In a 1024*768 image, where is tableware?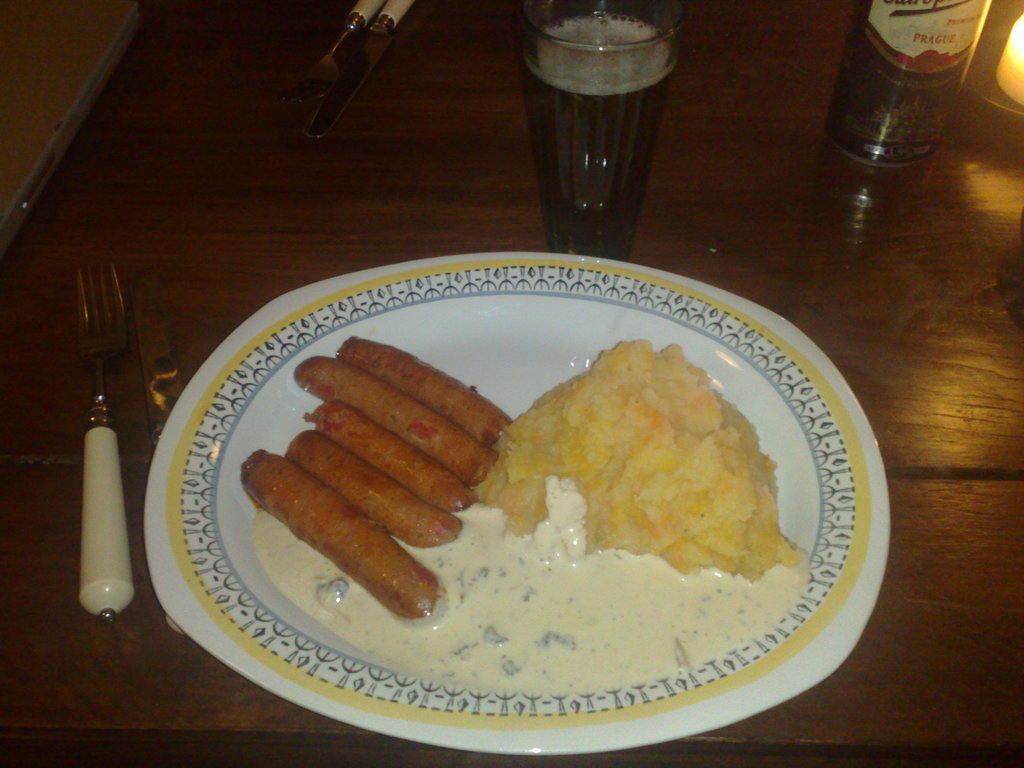
303/0/415/141.
